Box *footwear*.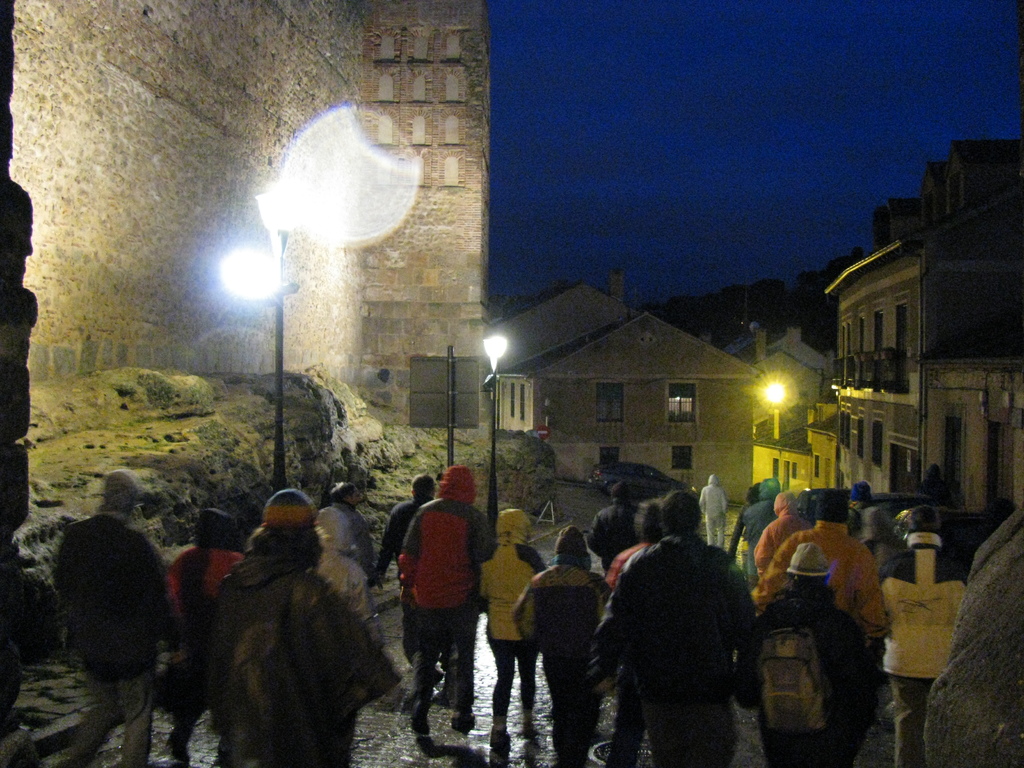
BBox(454, 710, 477, 728).
